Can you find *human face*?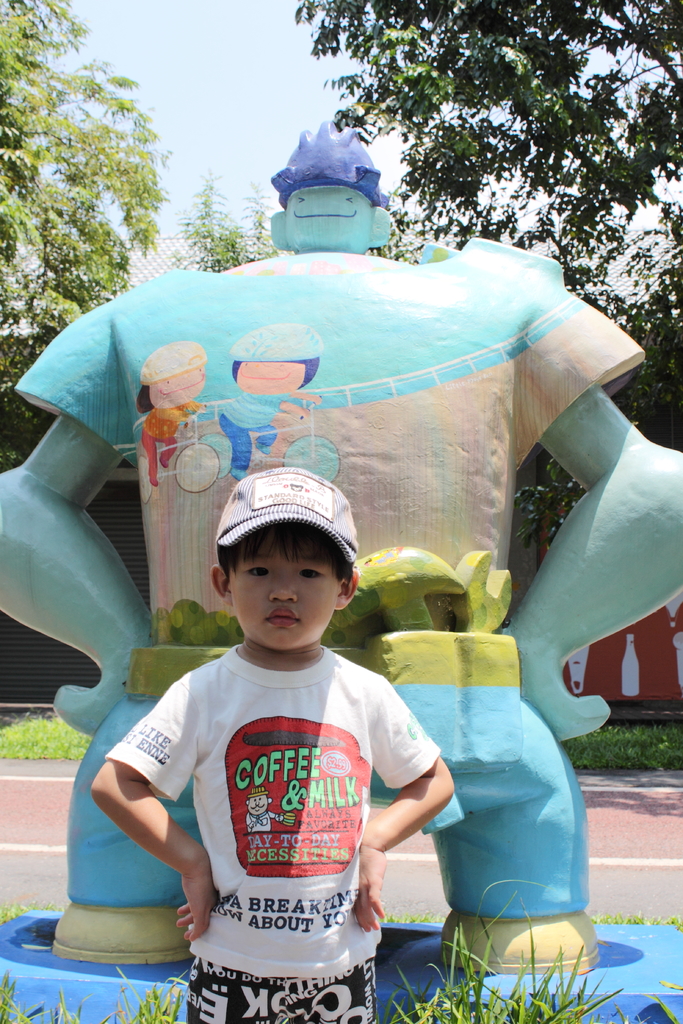
Yes, bounding box: {"x1": 235, "y1": 536, "x2": 336, "y2": 643}.
